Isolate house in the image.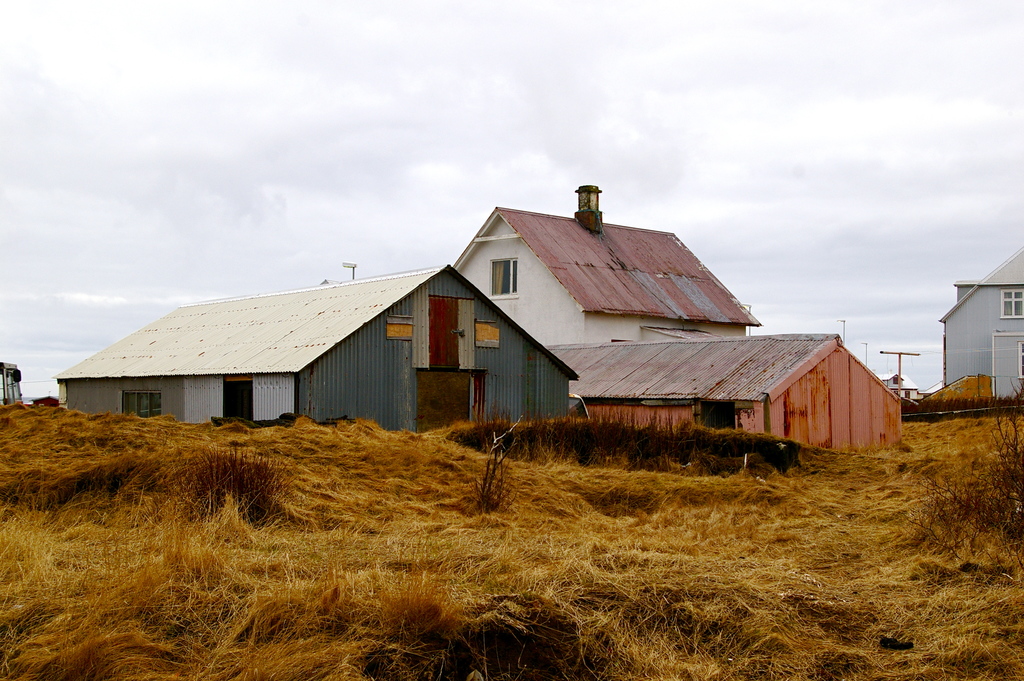
Isolated region: 938, 246, 1023, 398.
